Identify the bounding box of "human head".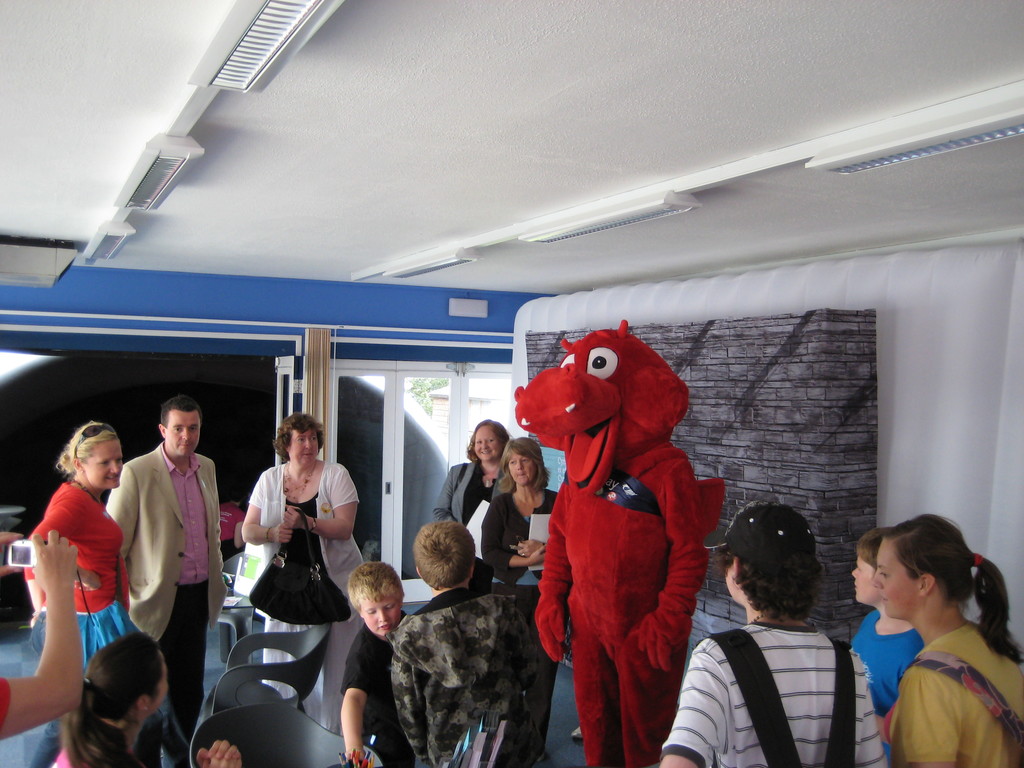
[x1=471, y1=420, x2=505, y2=461].
